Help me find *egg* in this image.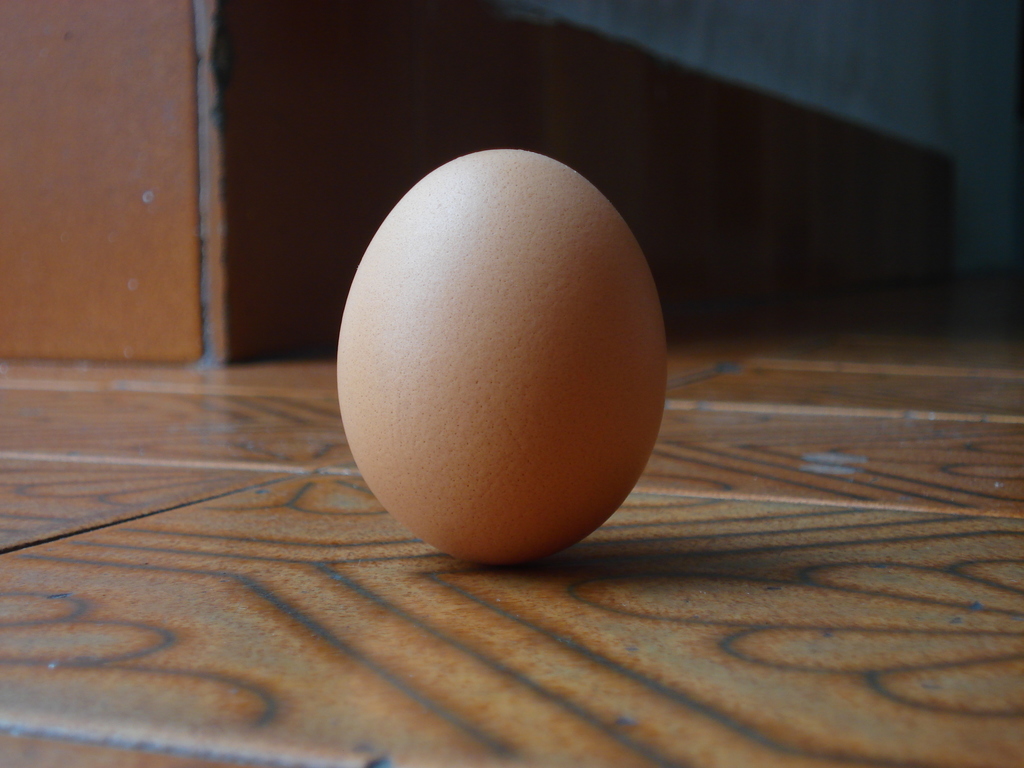
Found it: <region>338, 150, 666, 563</region>.
